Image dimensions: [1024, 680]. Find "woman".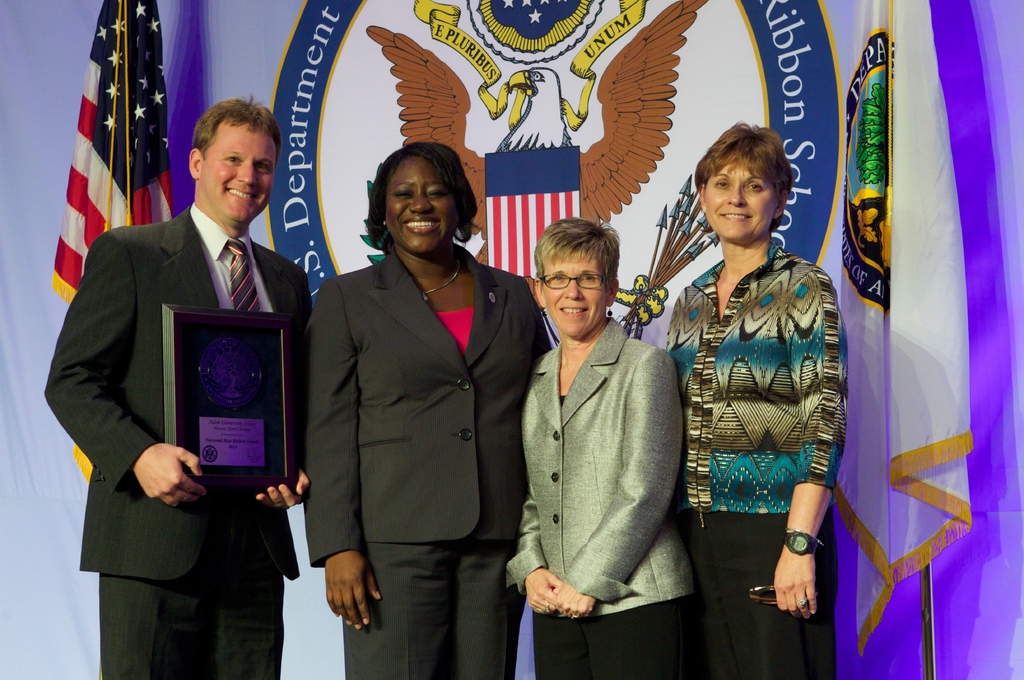
left=307, top=138, right=528, bottom=668.
